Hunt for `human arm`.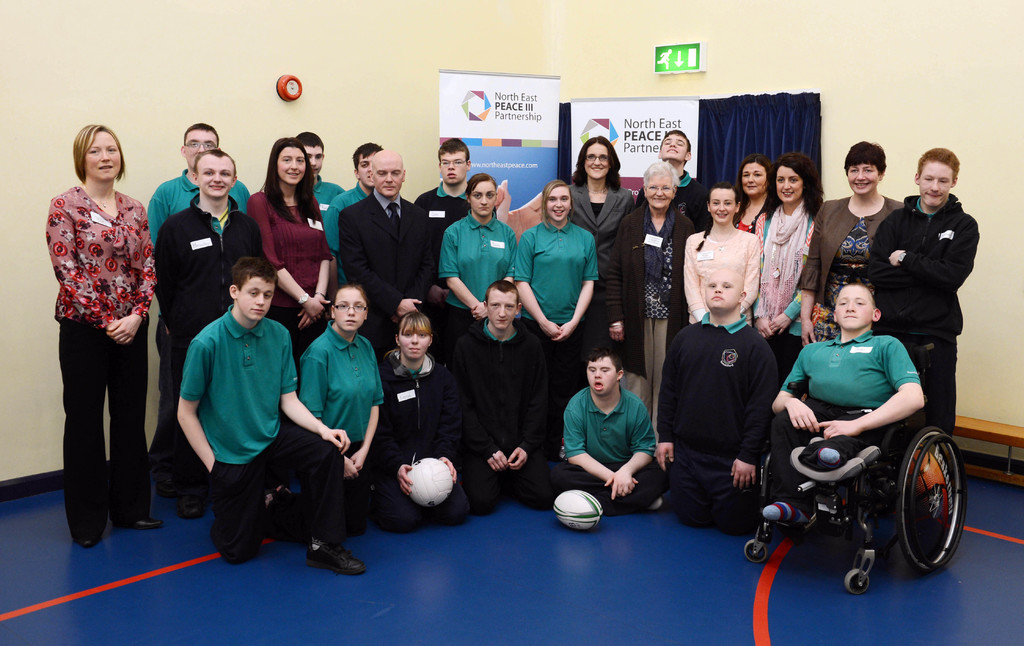
Hunted down at [left=895, top=192, right=982, bottom=284].
